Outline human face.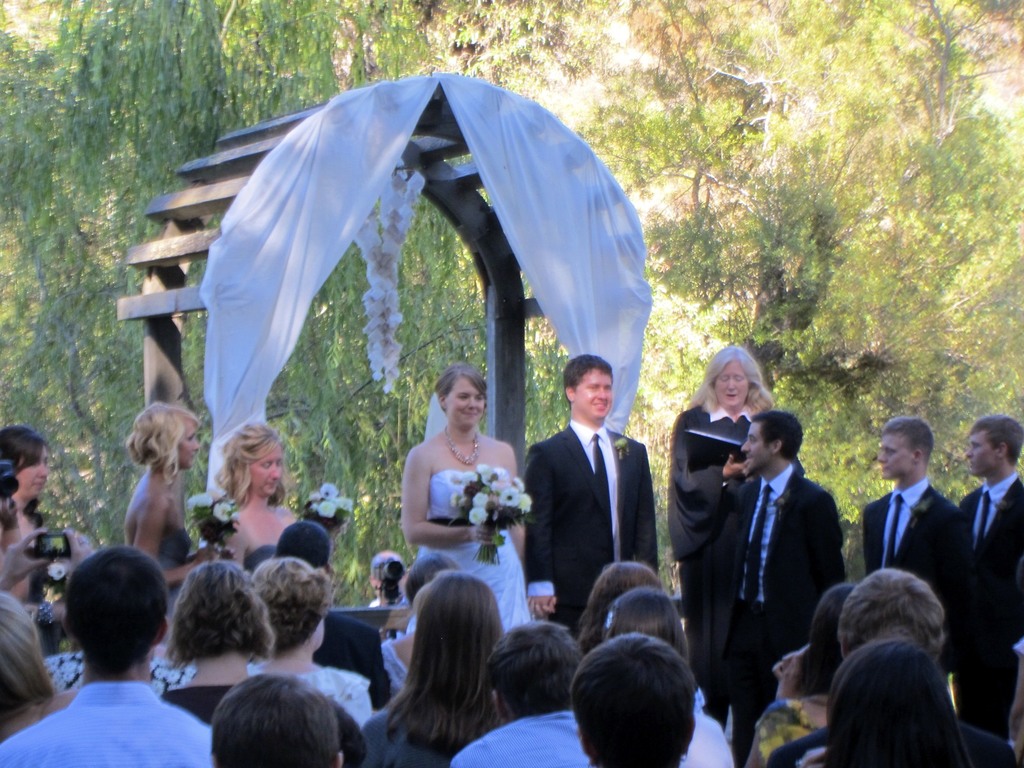
Outline: bbox=[964, 435, 998, 477].
